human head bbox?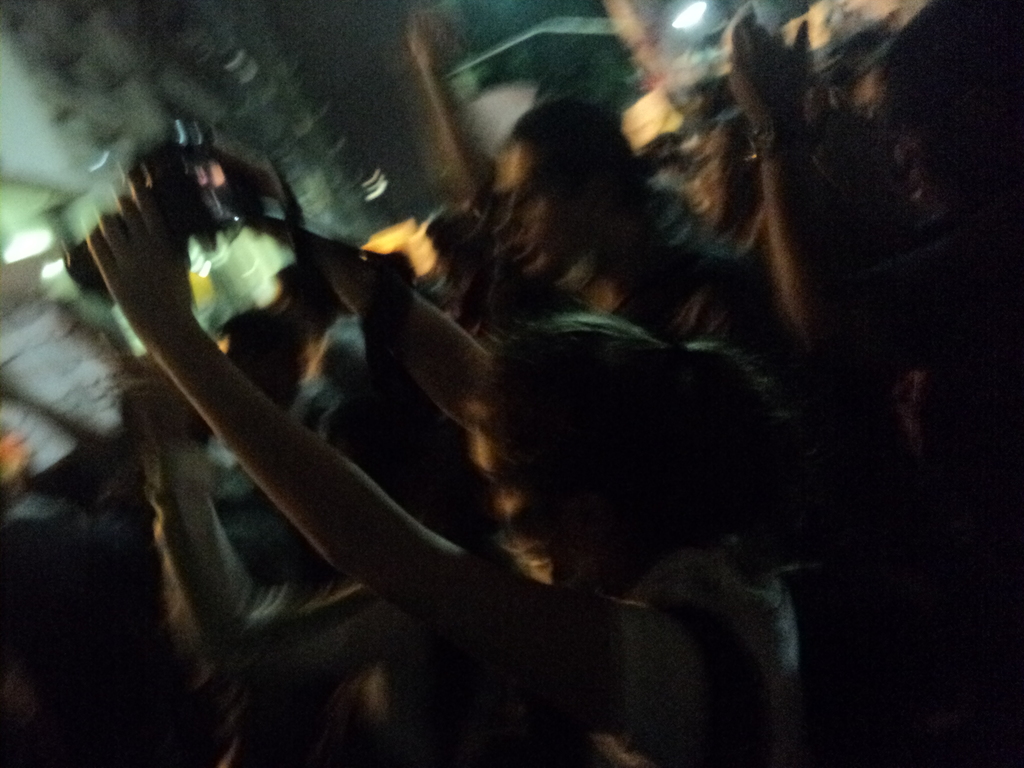
l=479, t=307, r=680, b=586
